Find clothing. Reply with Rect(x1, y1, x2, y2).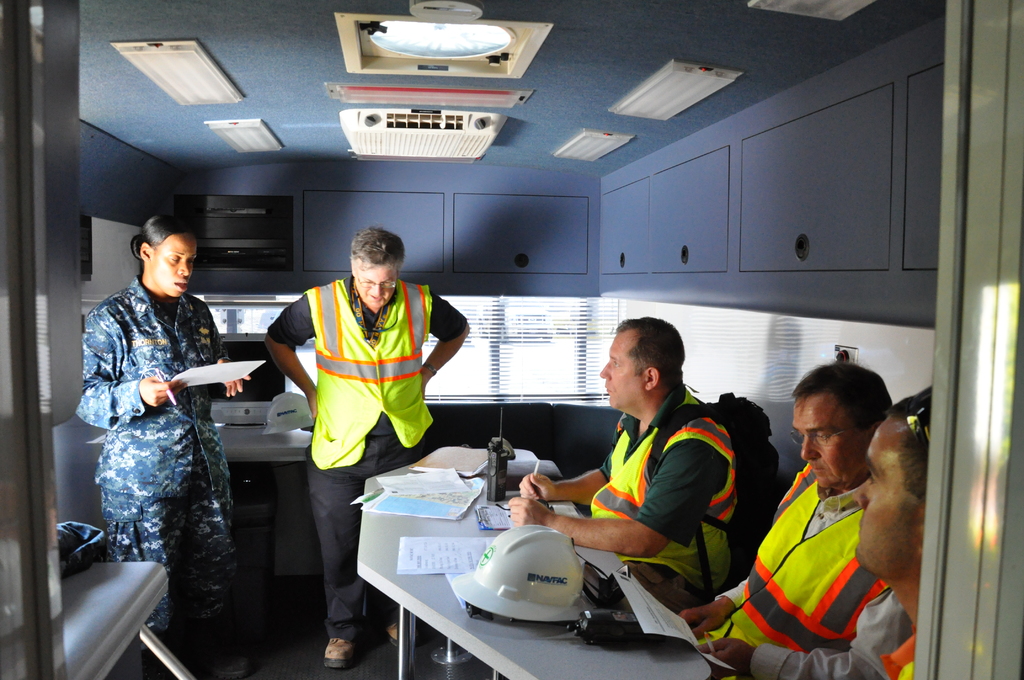
Rect(76, 248, 247, 636).
